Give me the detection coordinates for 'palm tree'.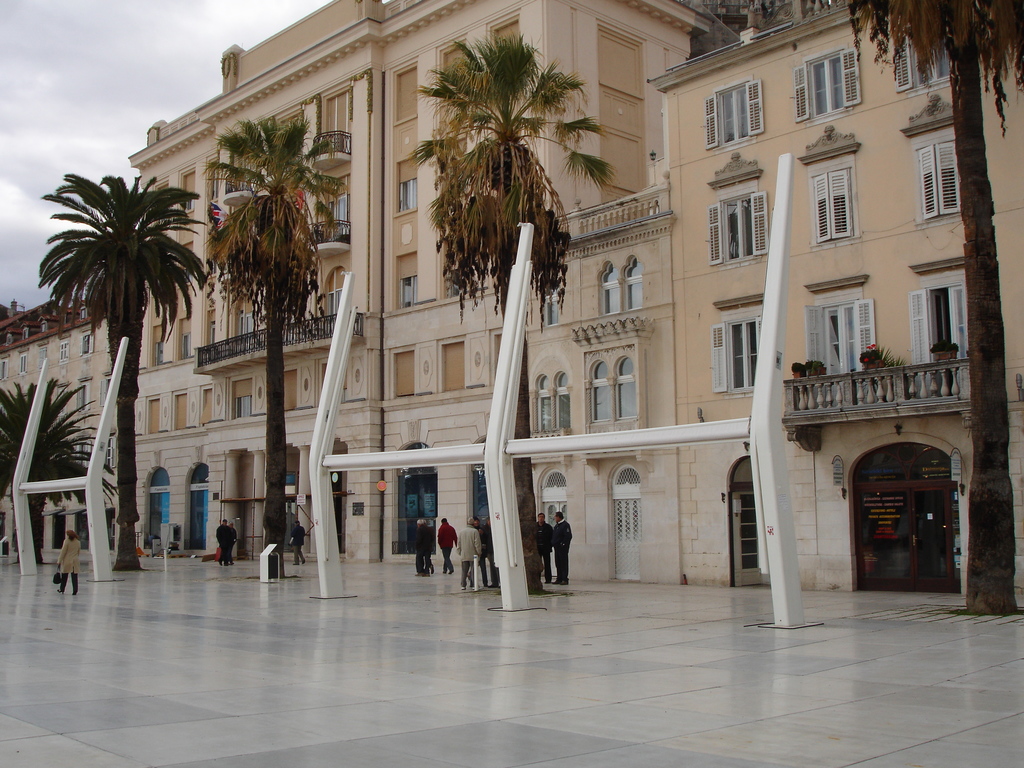
<region>38, 171, 202, 570</region>.
